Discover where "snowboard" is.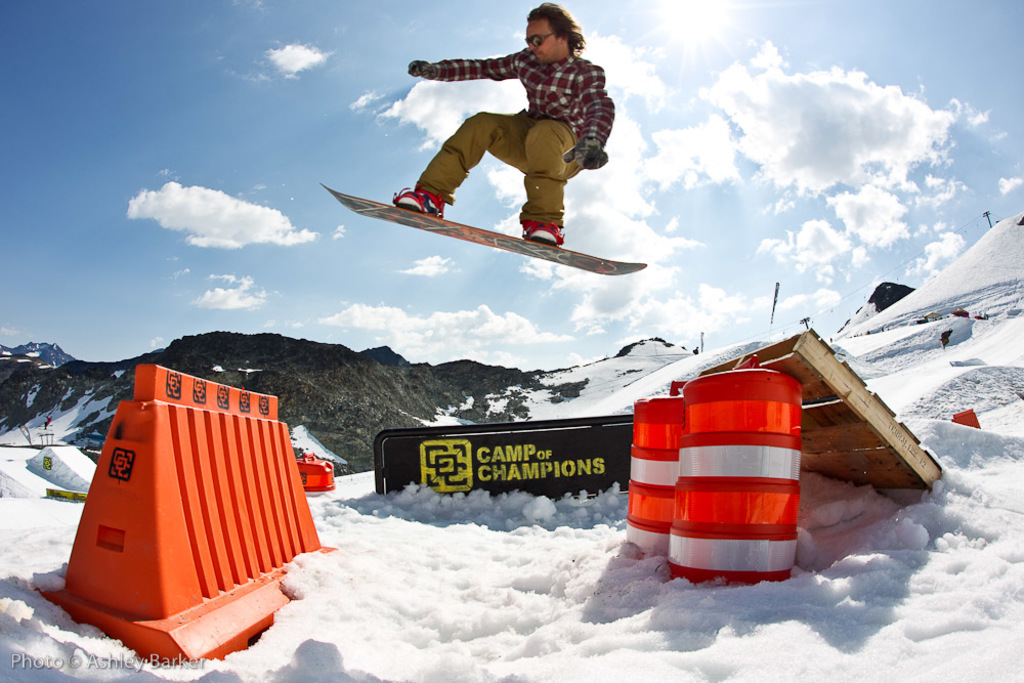
Discovered at crop(319, 185, 647, 278).
